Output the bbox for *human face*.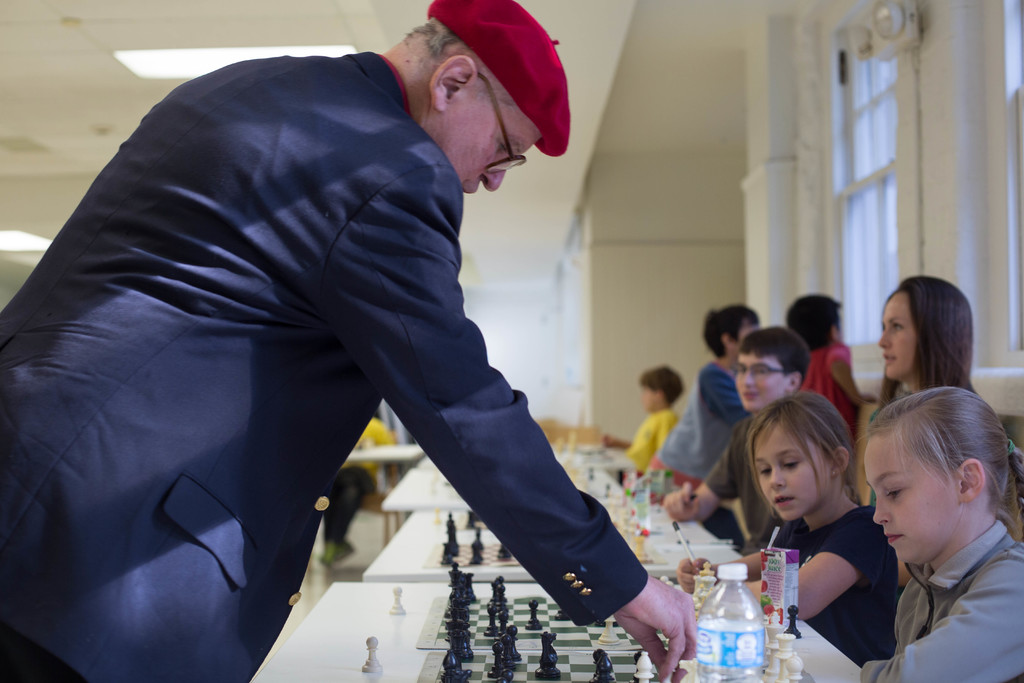
{"x1": 877, "y1": 297, "x2": 912, "y2": 375}.
